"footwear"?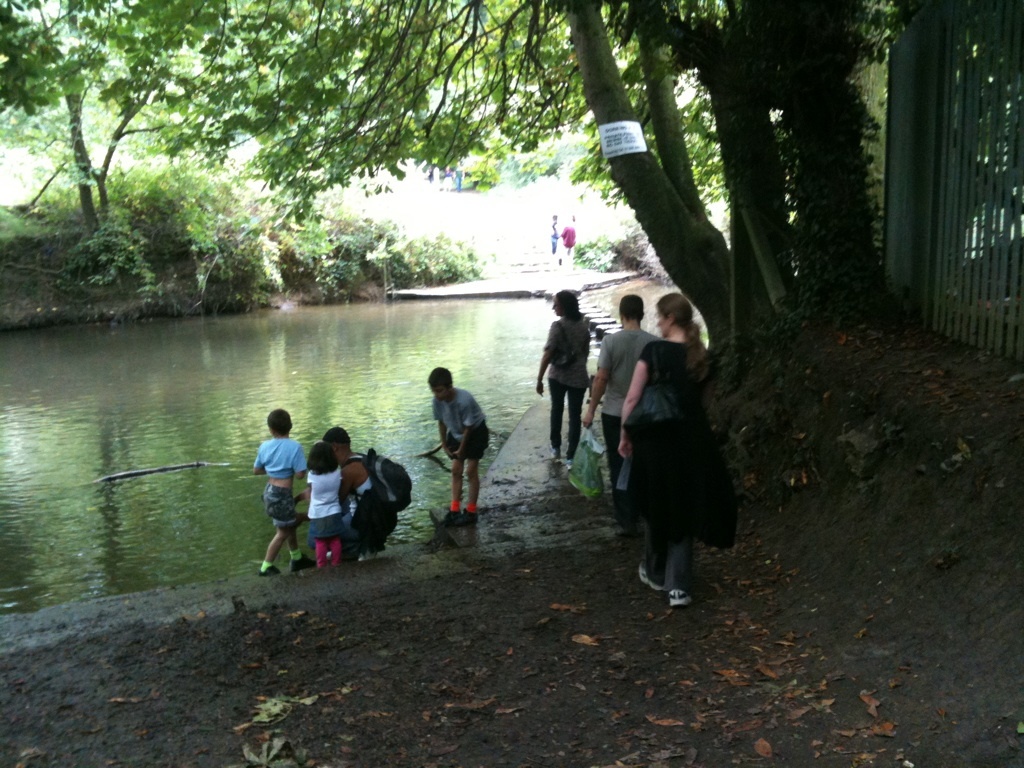
{"x1": 663, "y1": 587, "x2": 696, "y2": 609}
